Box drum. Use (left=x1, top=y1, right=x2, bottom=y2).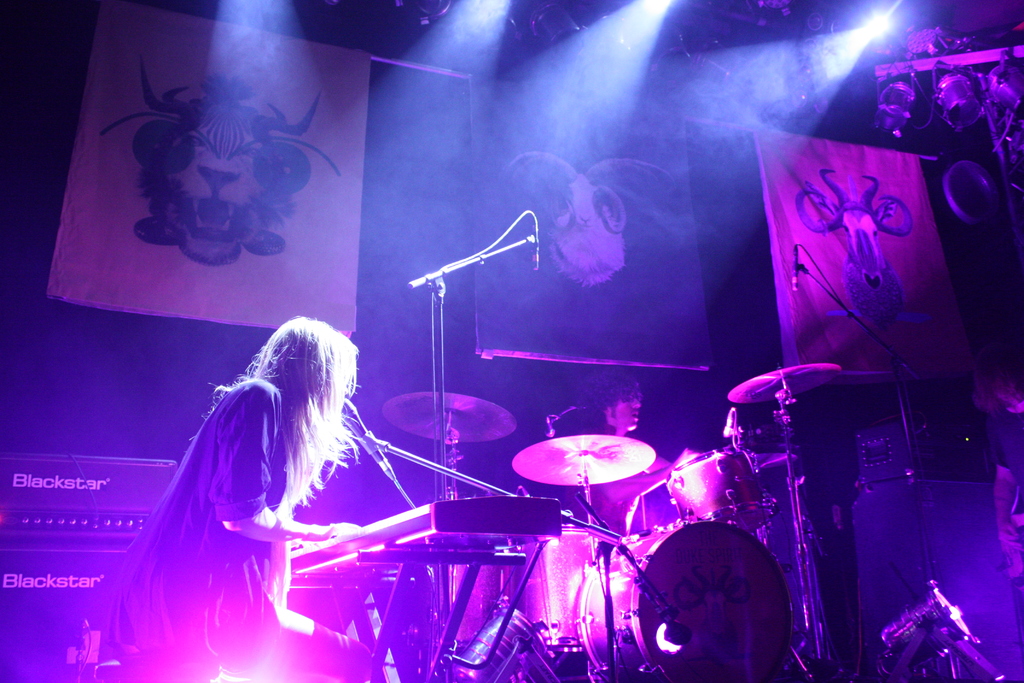
(left=579, top=521, right=792, bottom=682).
